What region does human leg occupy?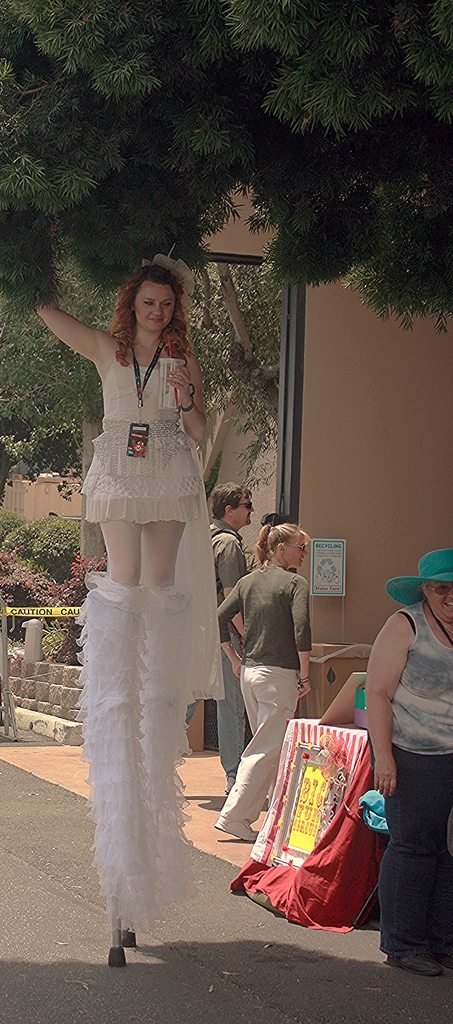
[101, 514, 143, 582].
